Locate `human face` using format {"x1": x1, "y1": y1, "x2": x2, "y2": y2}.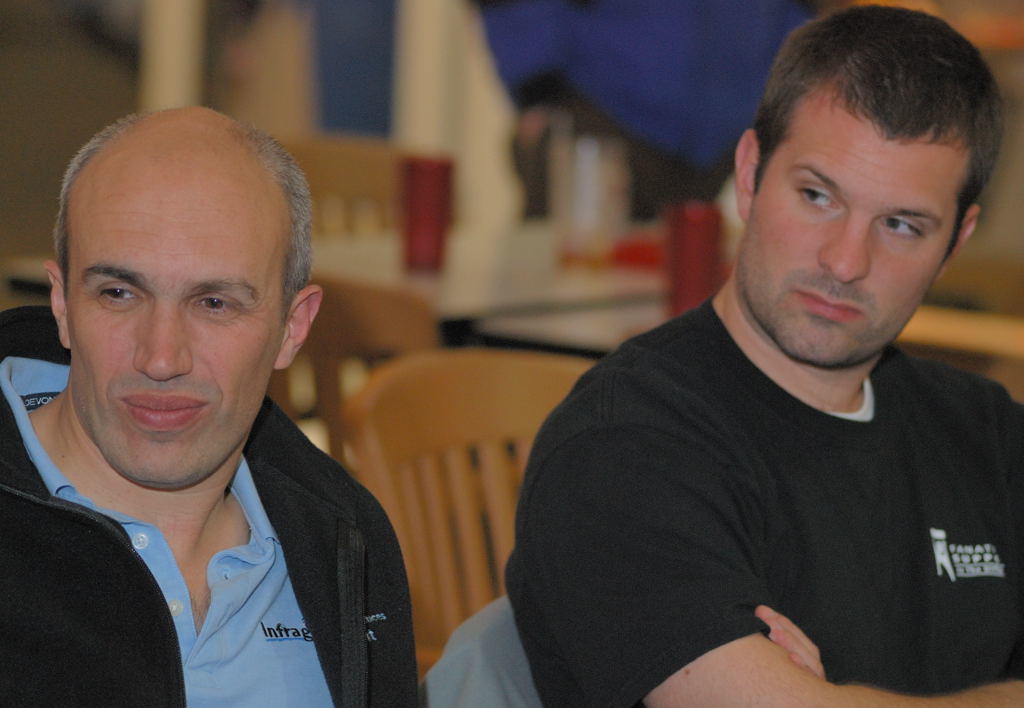
{"x1": 738, "y1": 105, "x2": 958, "y2": 365}.
